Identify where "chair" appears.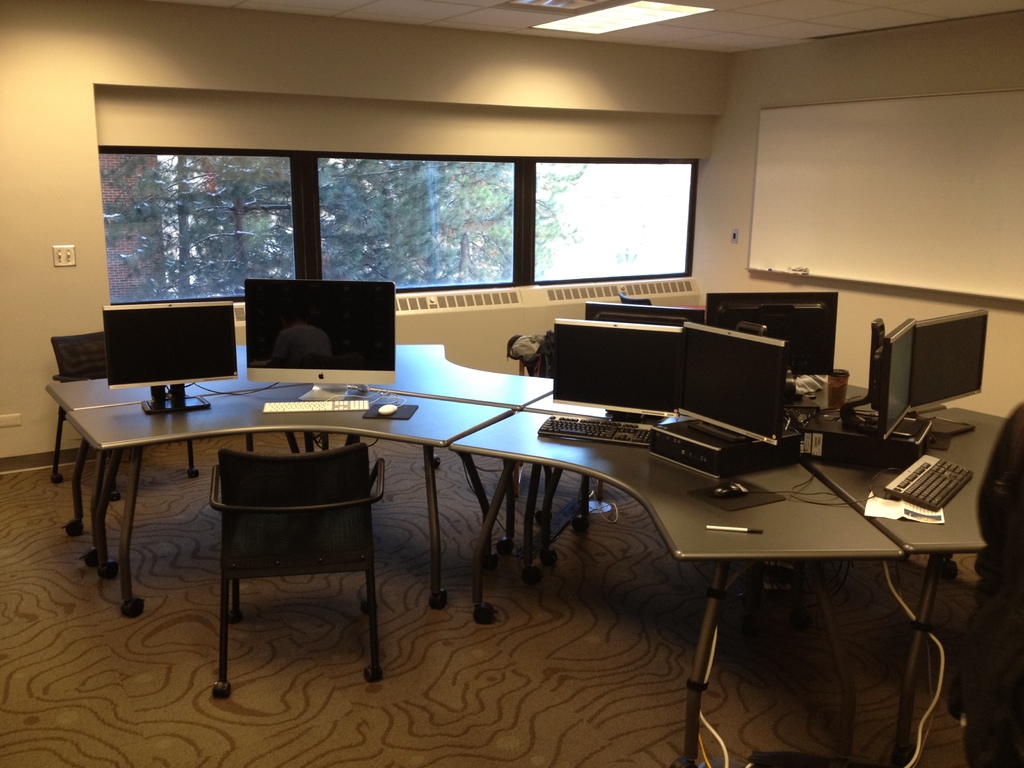
Appears at select_region(52, 331, 196, 500).
